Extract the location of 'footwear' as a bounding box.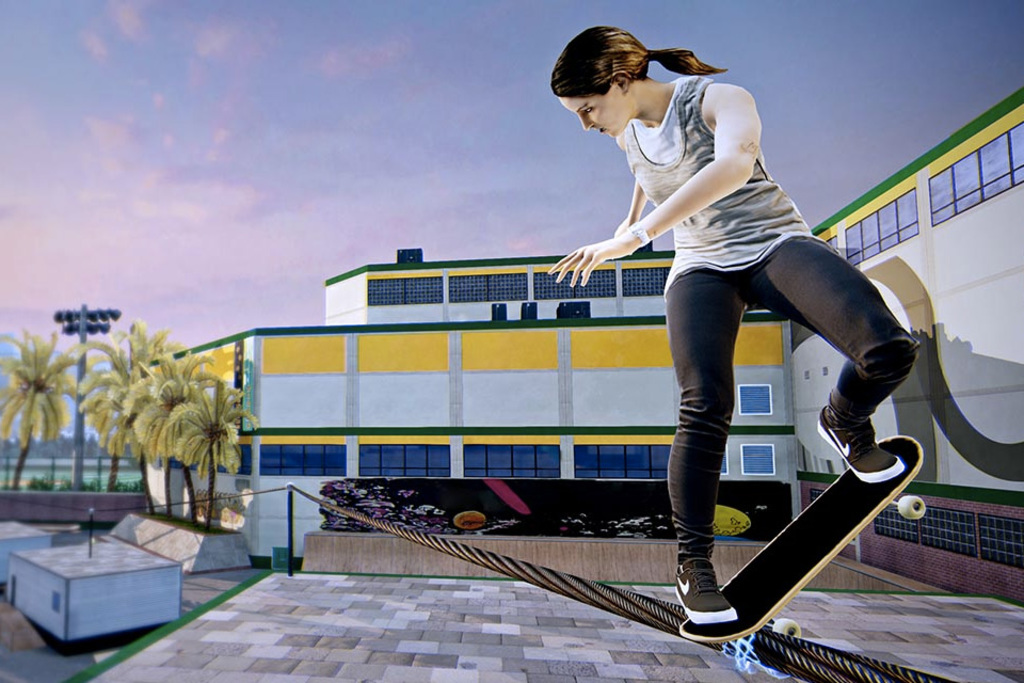
locate(669, 550, 737, 625).
